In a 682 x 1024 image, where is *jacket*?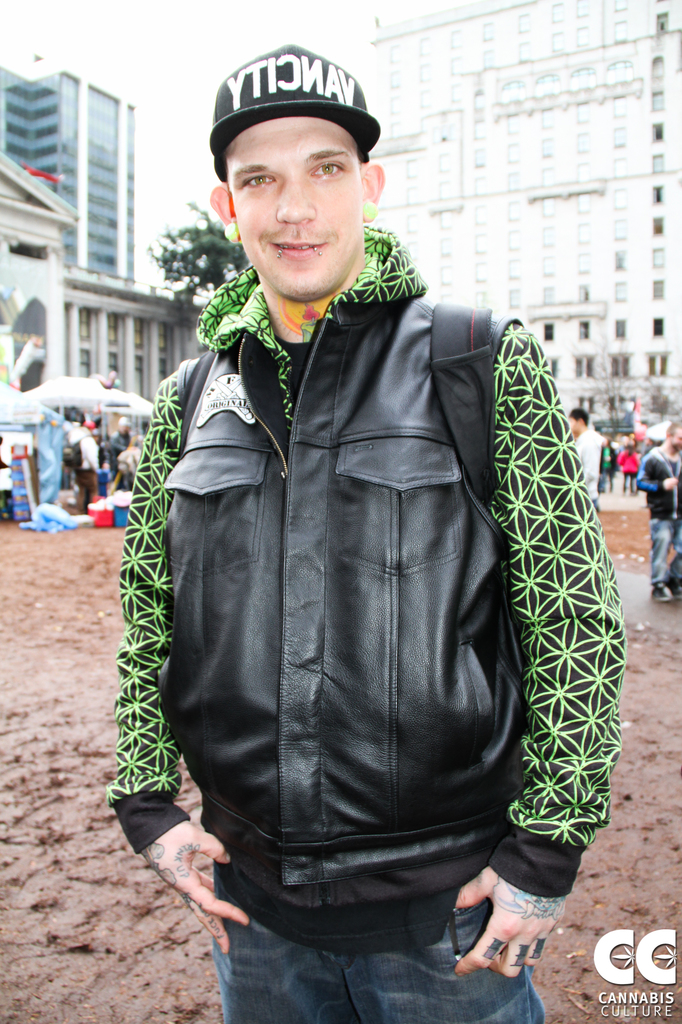
(left=148, top=278, right=545, bottom=913).
